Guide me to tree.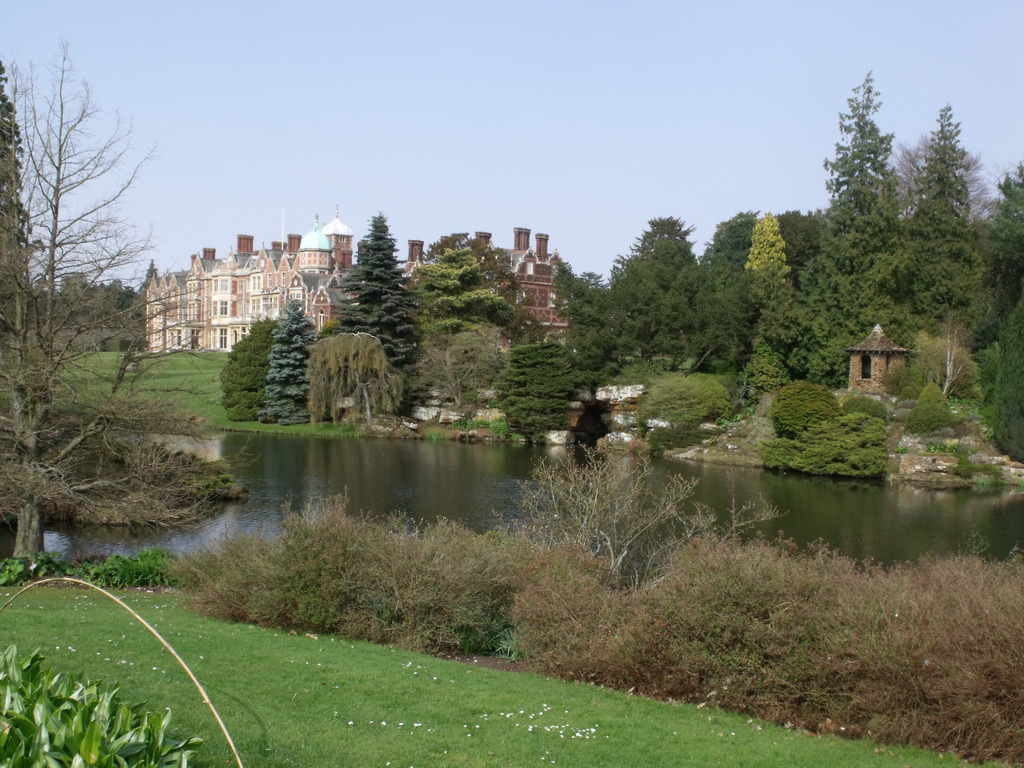
Guidance: {"x1": 212, "y1": 316, "x2": 285, "y2": 429}.
